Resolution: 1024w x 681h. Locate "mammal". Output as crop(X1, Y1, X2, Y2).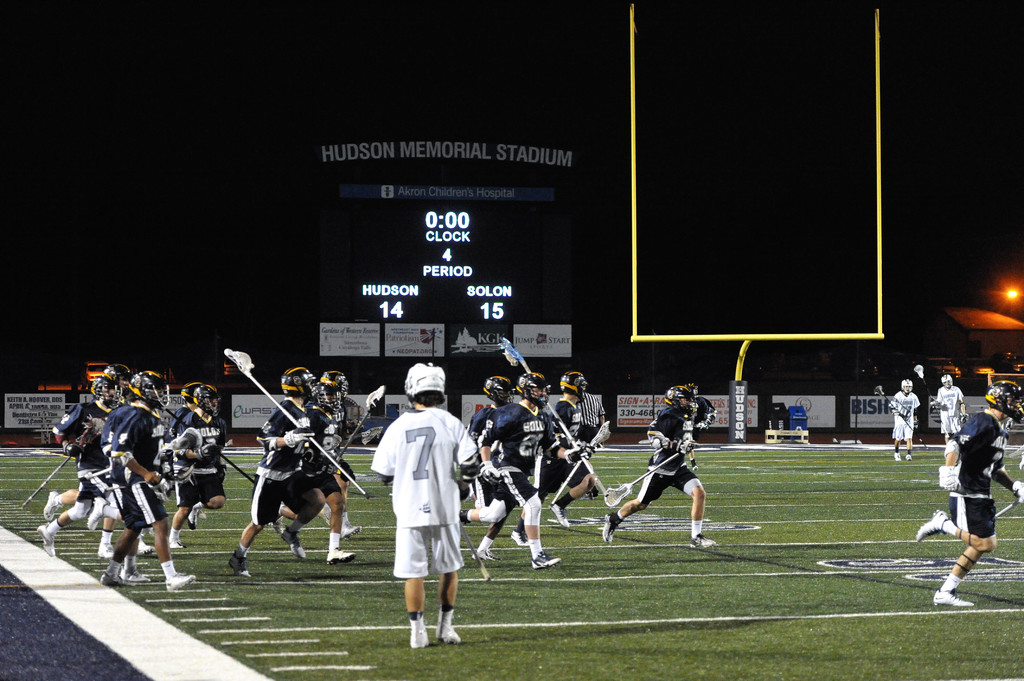
crop(511, 367, 609, 543).
